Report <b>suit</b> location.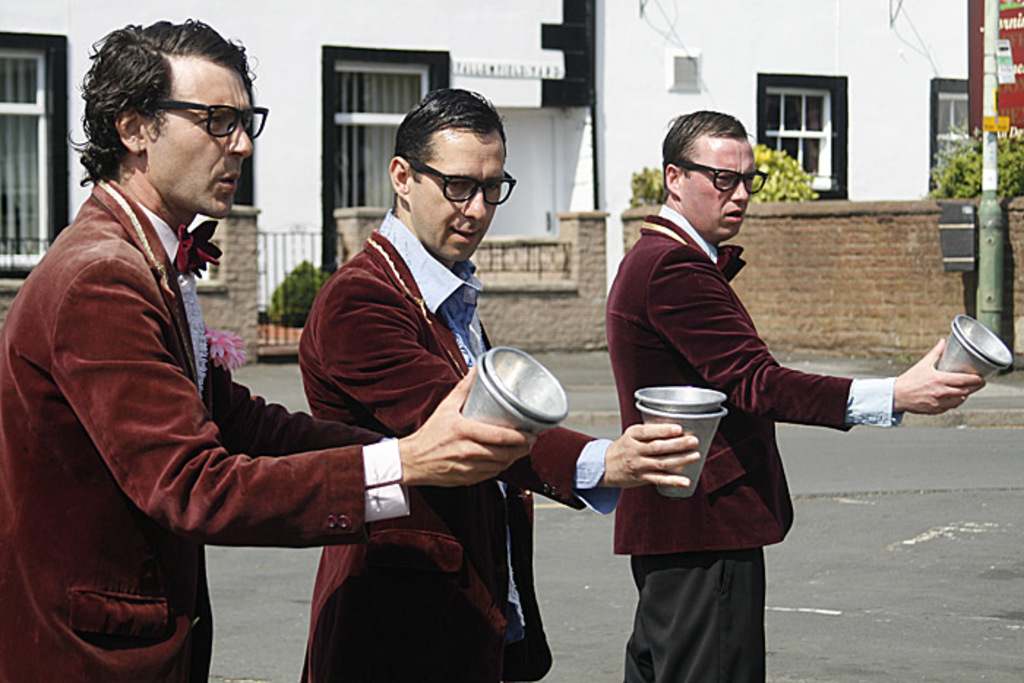
Report: detection(38, 89, 446, 679).
